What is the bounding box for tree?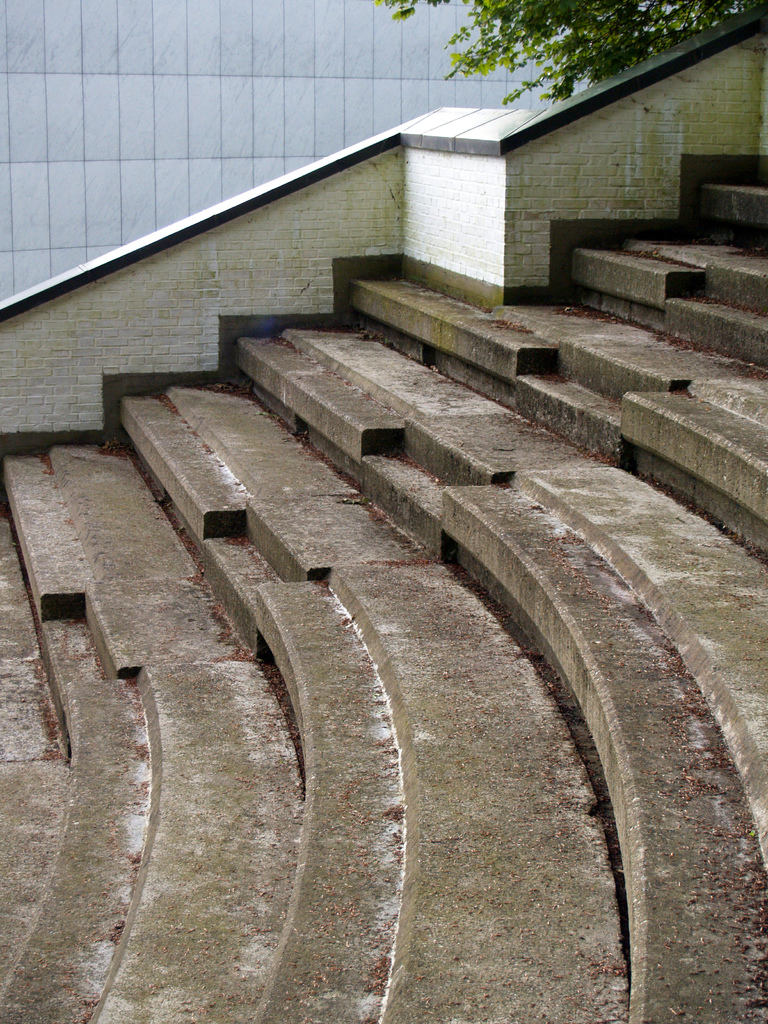
x1=376 y1=0 x2=766 y2=102.
